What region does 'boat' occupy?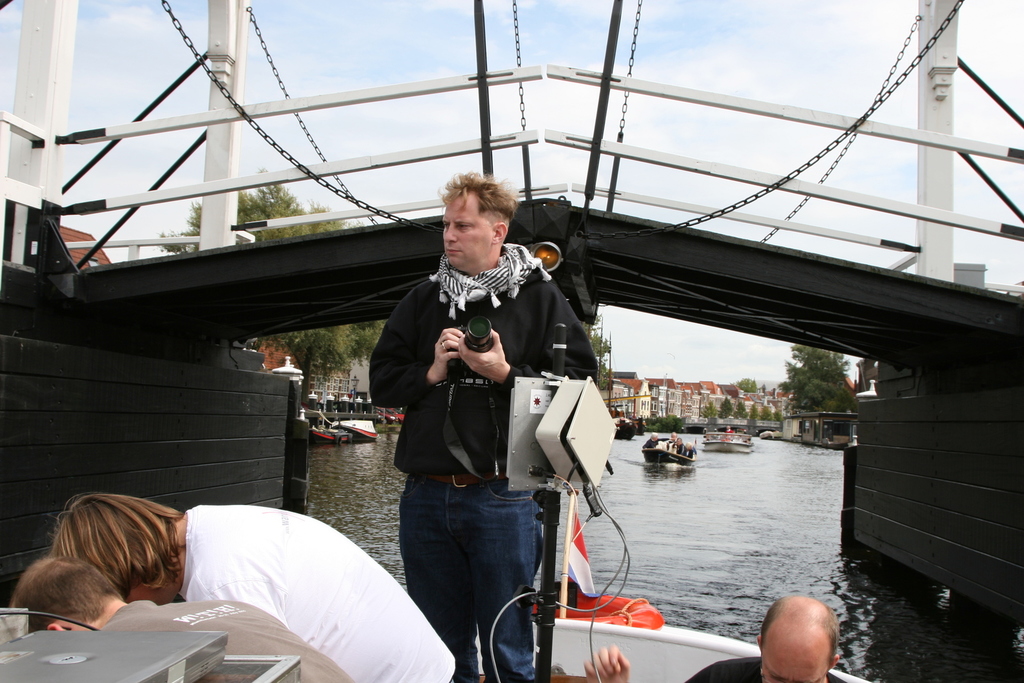
x1=650, y1=433, x2=700, y2=471.
